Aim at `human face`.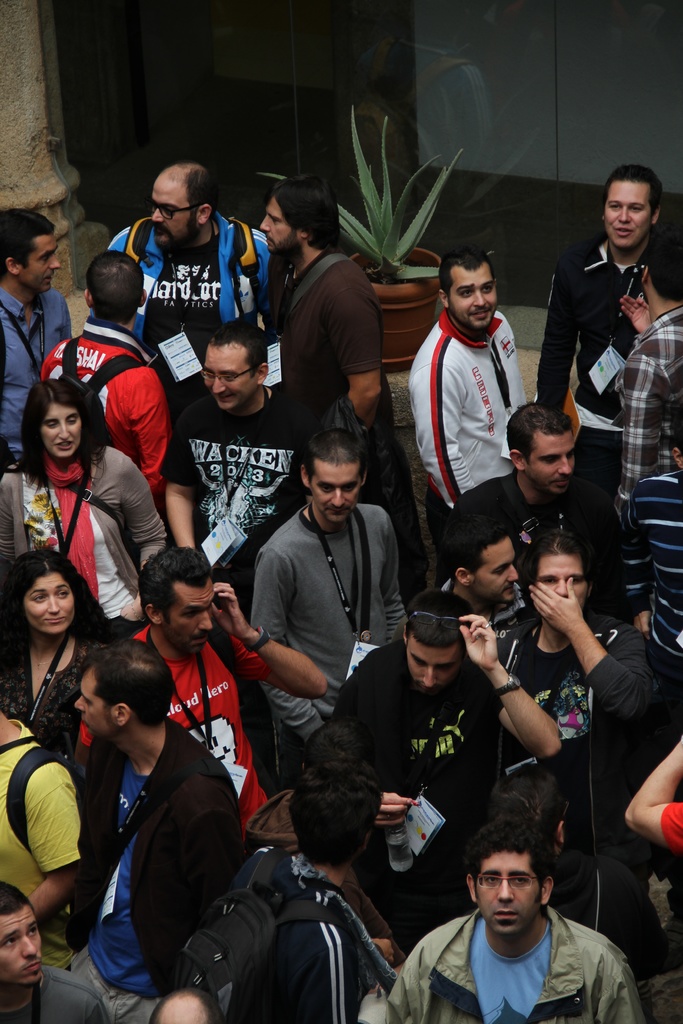
Aimed at x1=477 y1=540 x2=516 y2=602.
